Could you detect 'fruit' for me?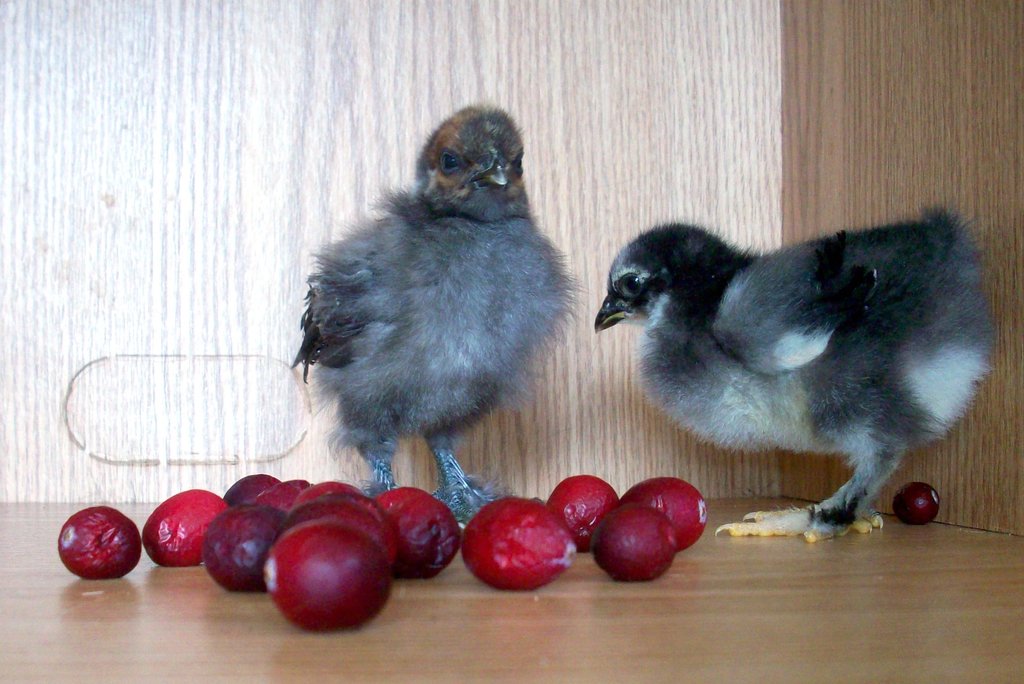
Detection result: <bbox>199, 503, 289, 592</bbox>.
